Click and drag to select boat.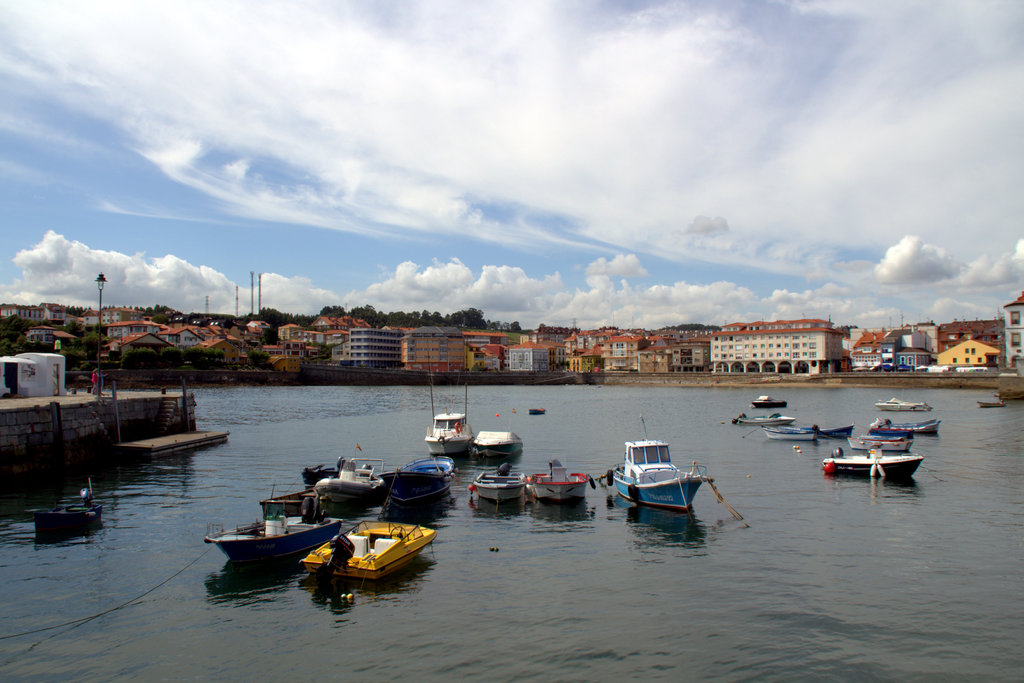
Selection: (204, 517, 345, 567).
